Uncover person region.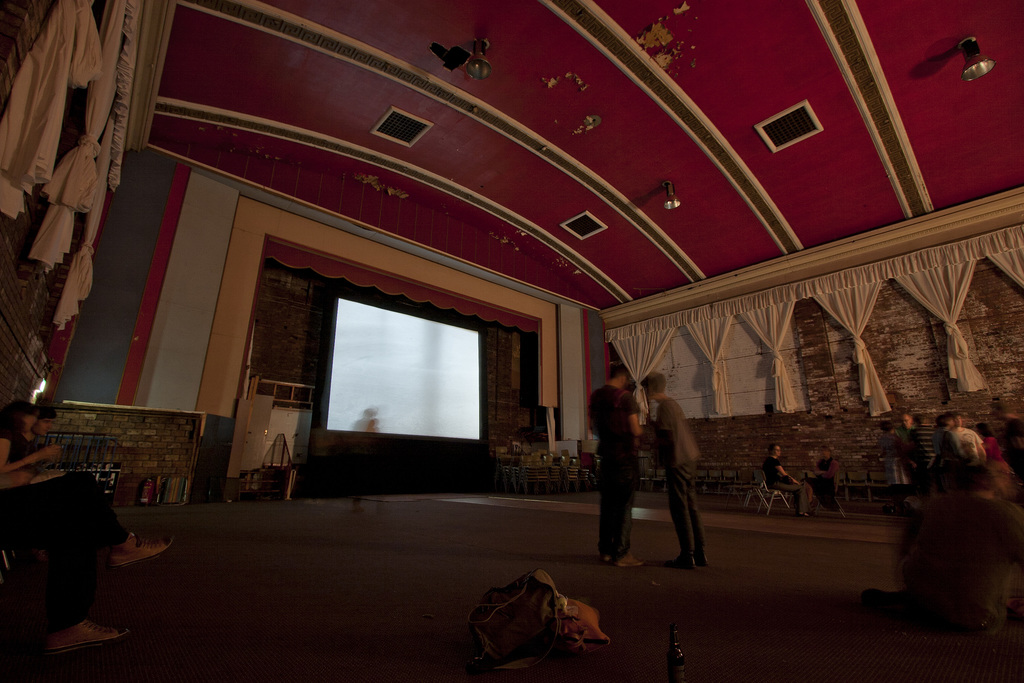
Uncovered: 582,361,650,572.
